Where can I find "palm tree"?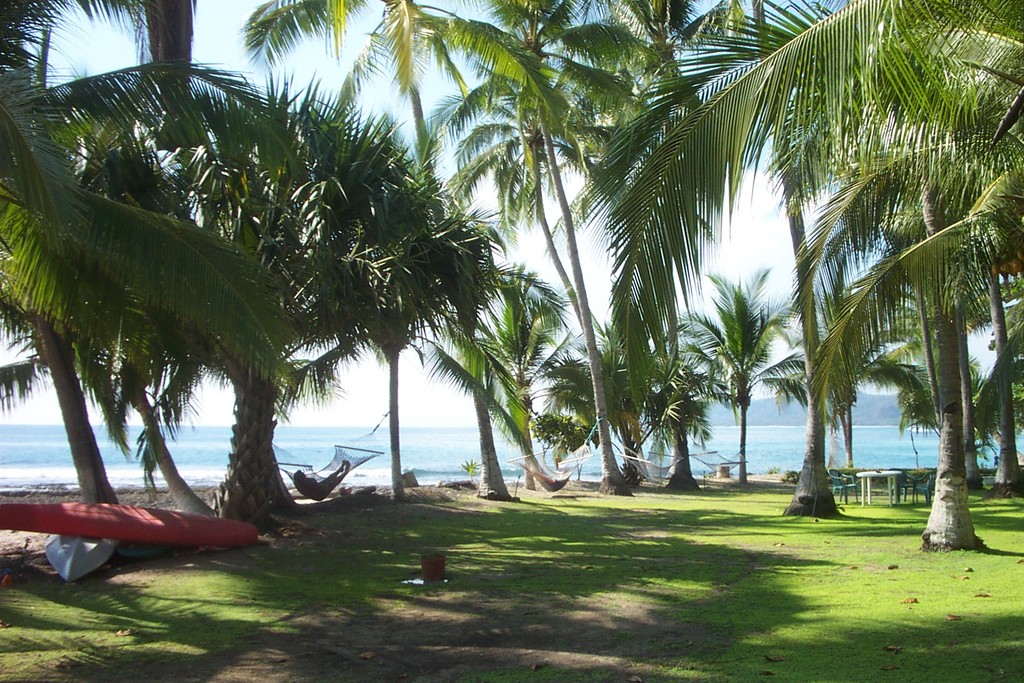
You can find it at bbox=(36, 103, 164, 509).
